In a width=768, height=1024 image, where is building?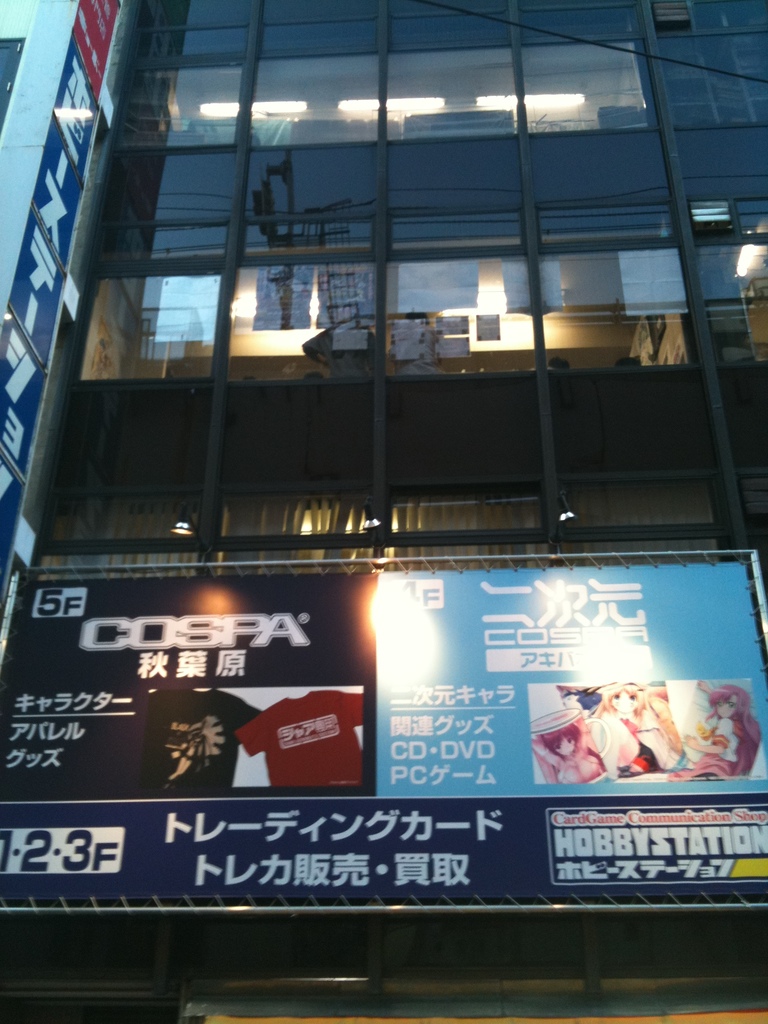
select_region(0, 0, 767, 1023).
